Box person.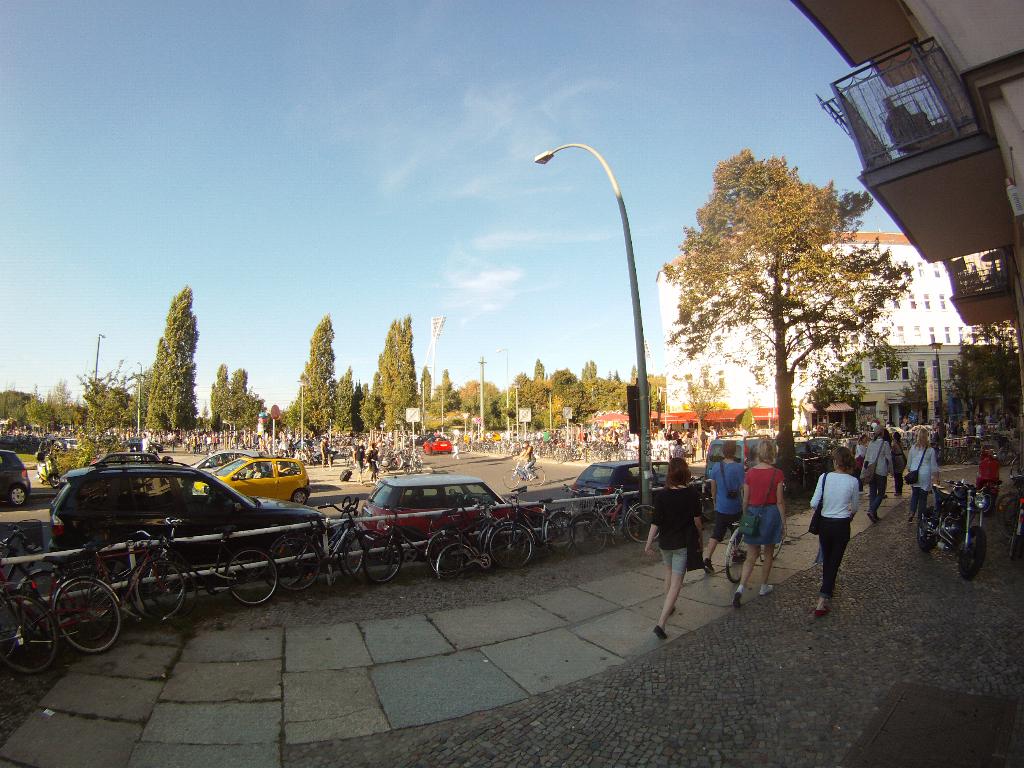
[908,428,940,524].
